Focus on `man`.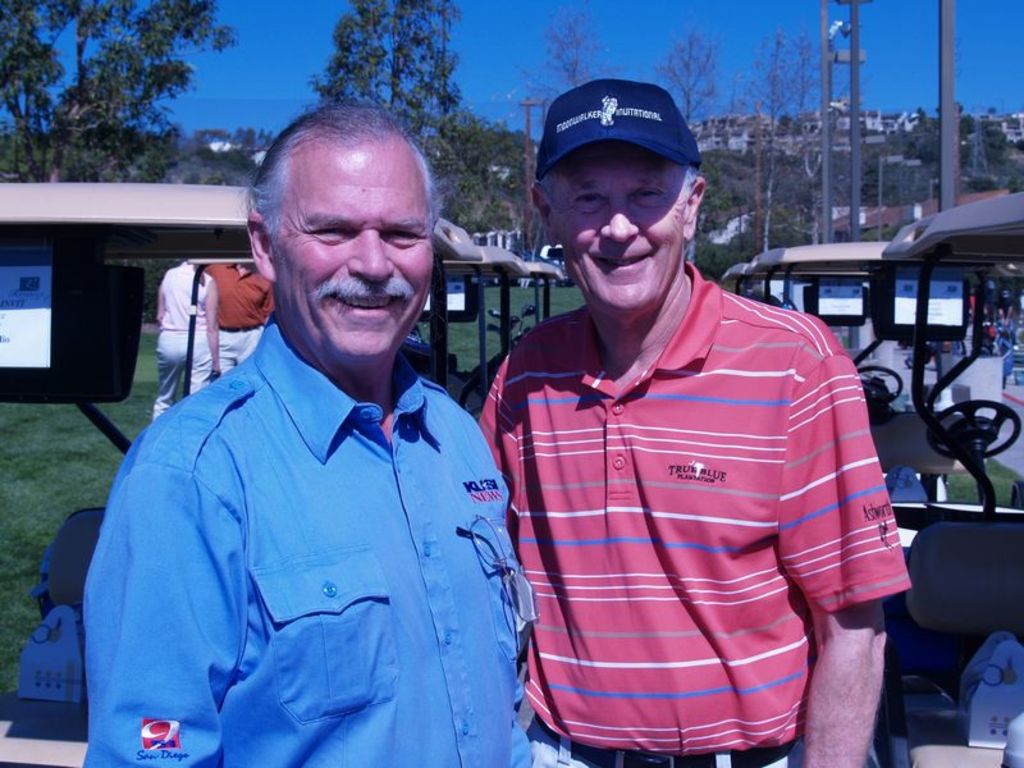
Focused at BBox(477, 79, 911, 767).
